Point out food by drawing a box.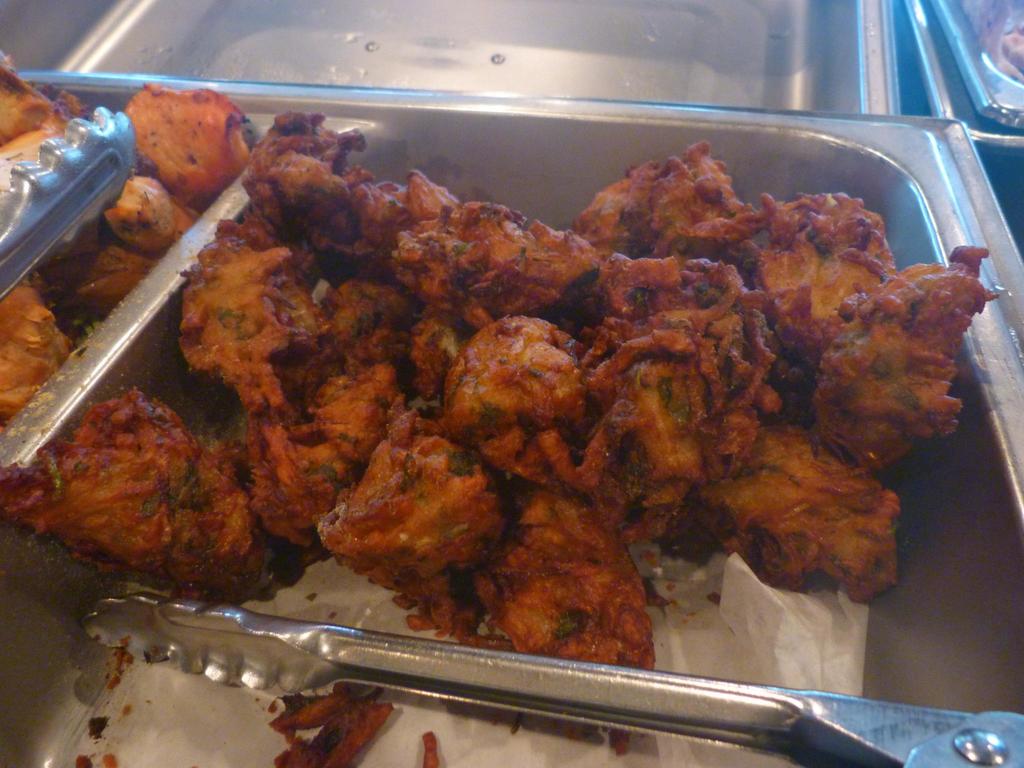
{"left": 422, "top": 729, "right": 439, "bottom": 767}.
